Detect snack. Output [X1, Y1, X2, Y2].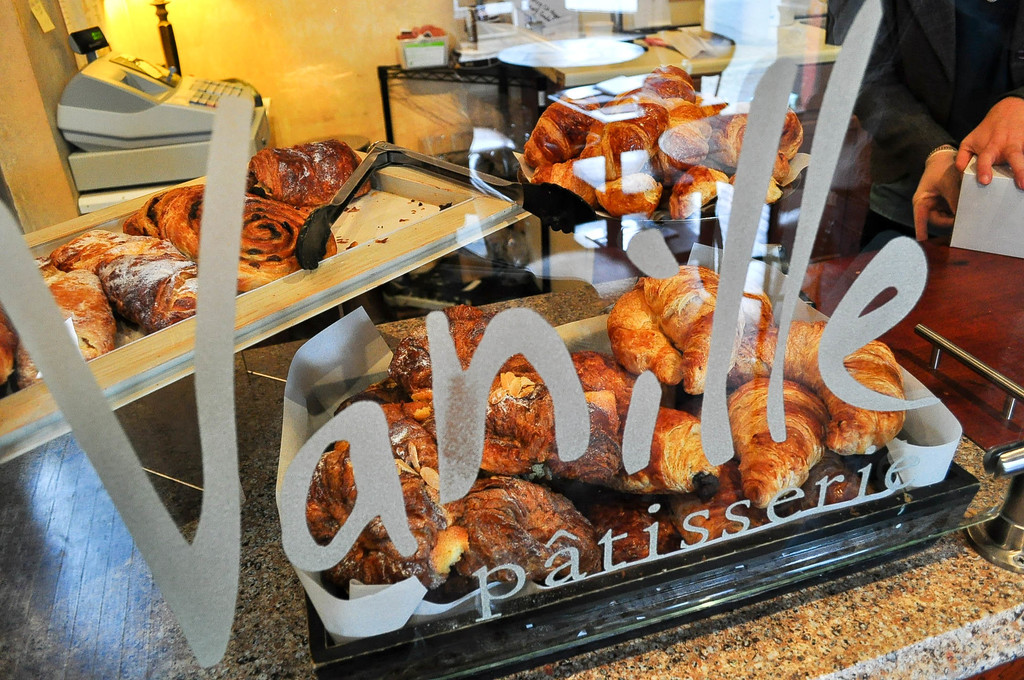
[42, 229, 182, 282].
